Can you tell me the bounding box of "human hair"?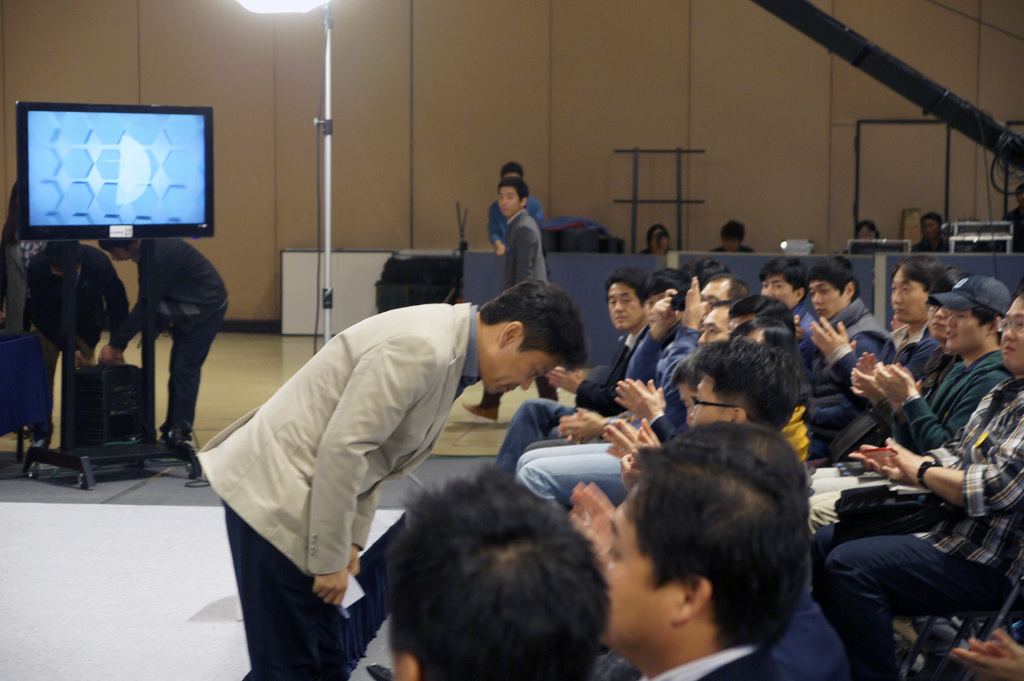
bbox=[501, 161, 522, 180].
